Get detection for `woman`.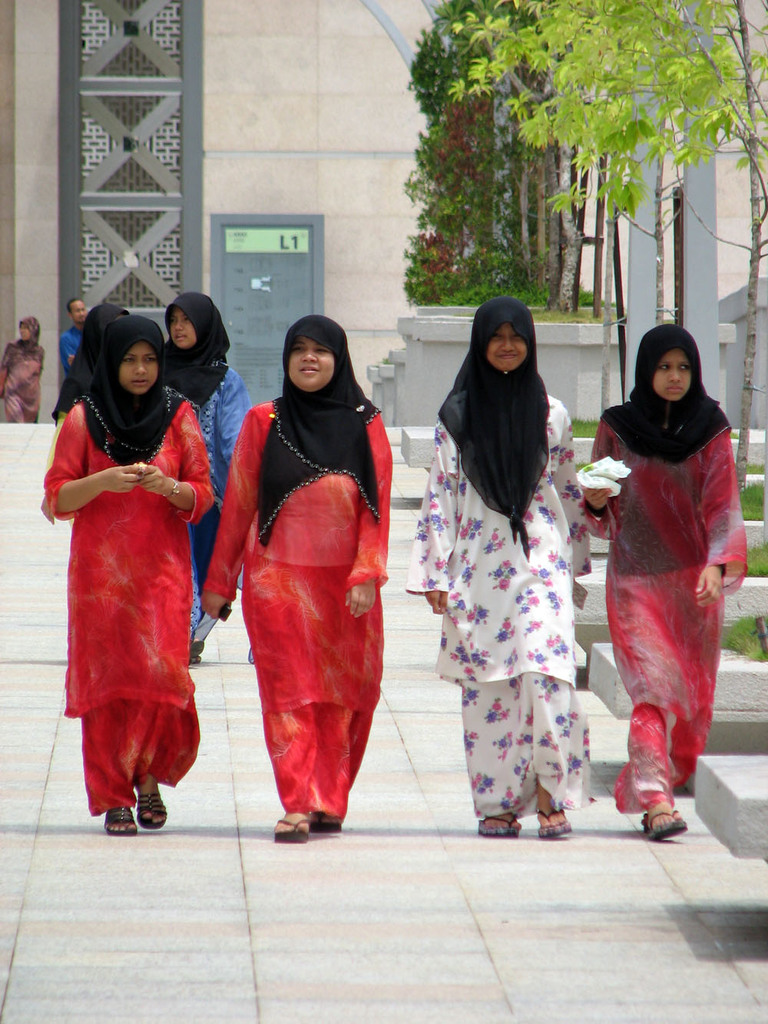
Detection: l=577, t=313, r=756, b=835.
